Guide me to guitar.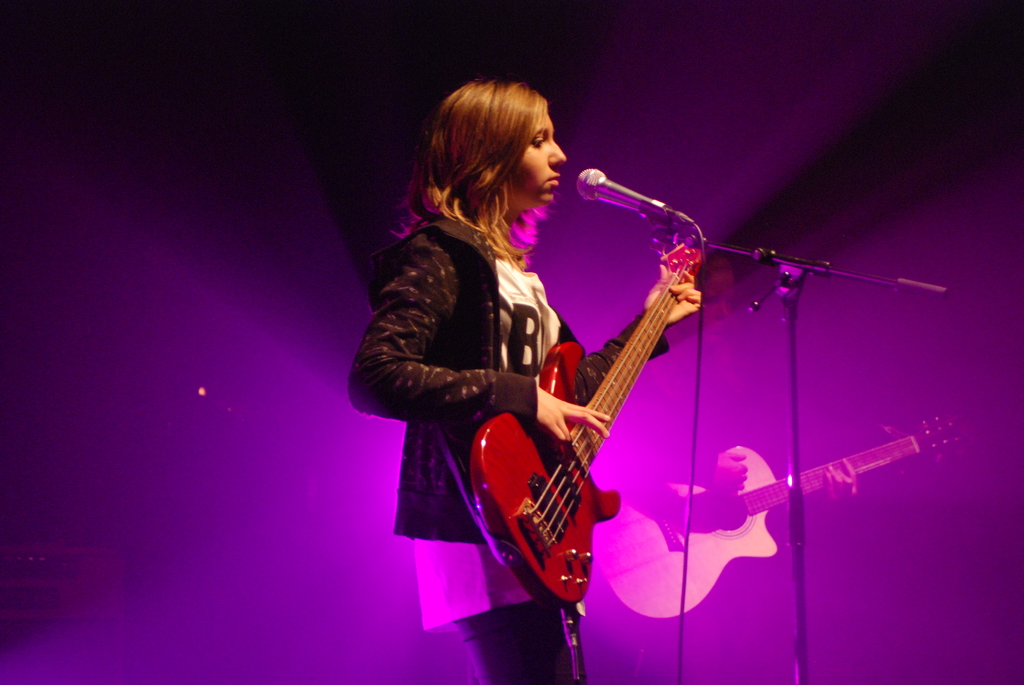
Guidance: Rect(469, 236, 708, 596).
